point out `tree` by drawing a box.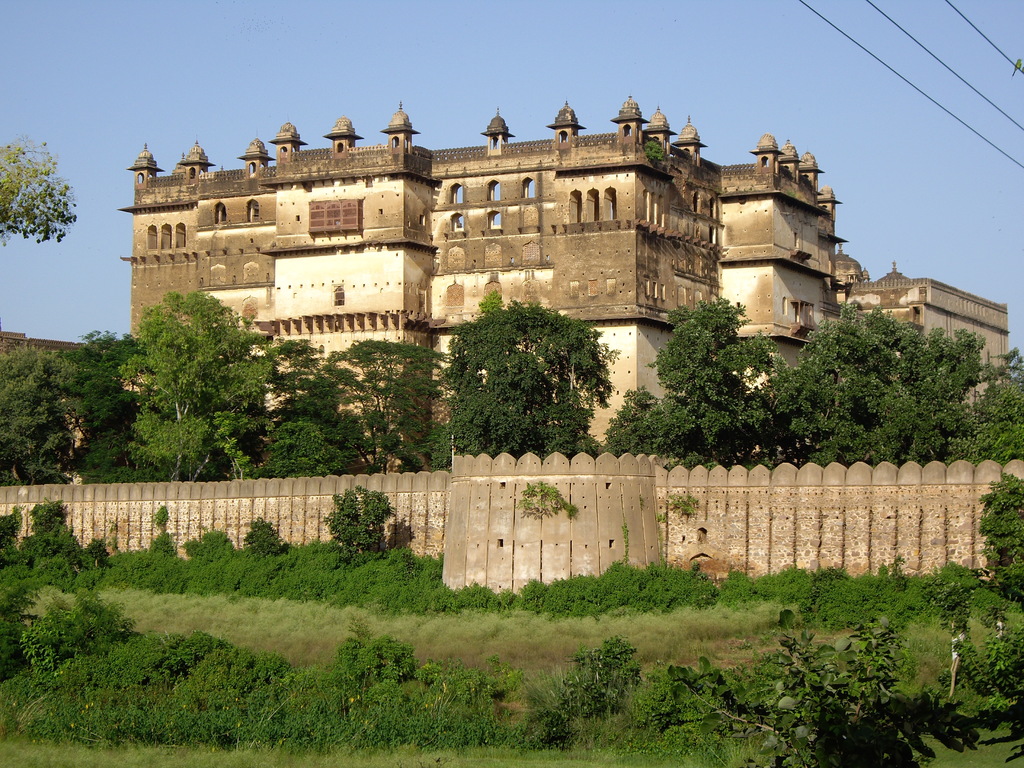
box(407, 287, 622, 471).
